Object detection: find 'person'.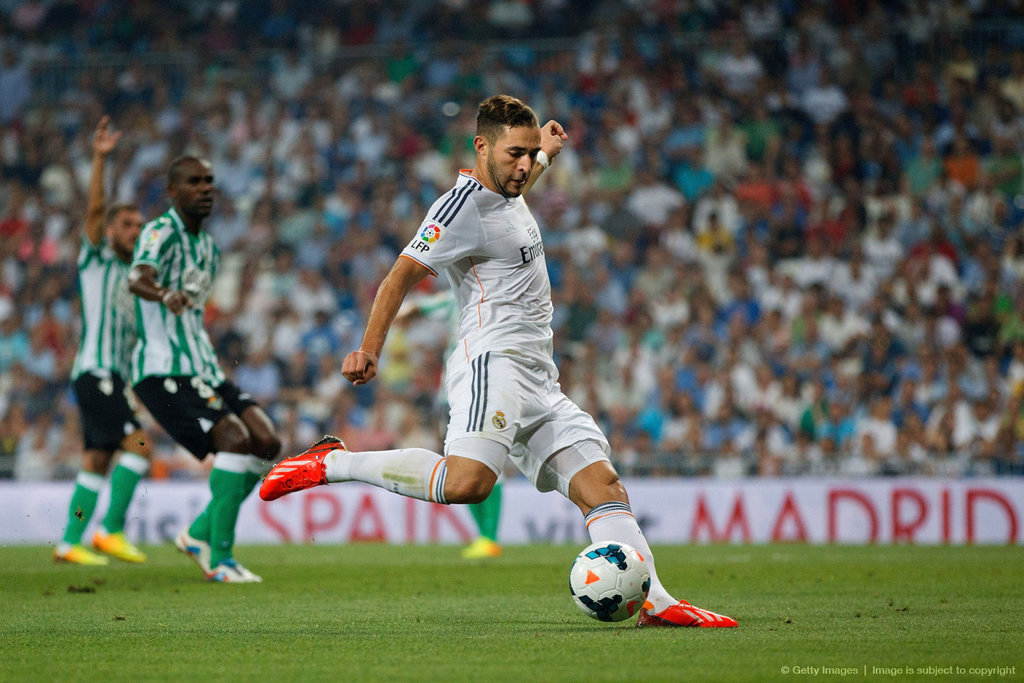
<bbox>52, 113, 144, 567</bbox>.
